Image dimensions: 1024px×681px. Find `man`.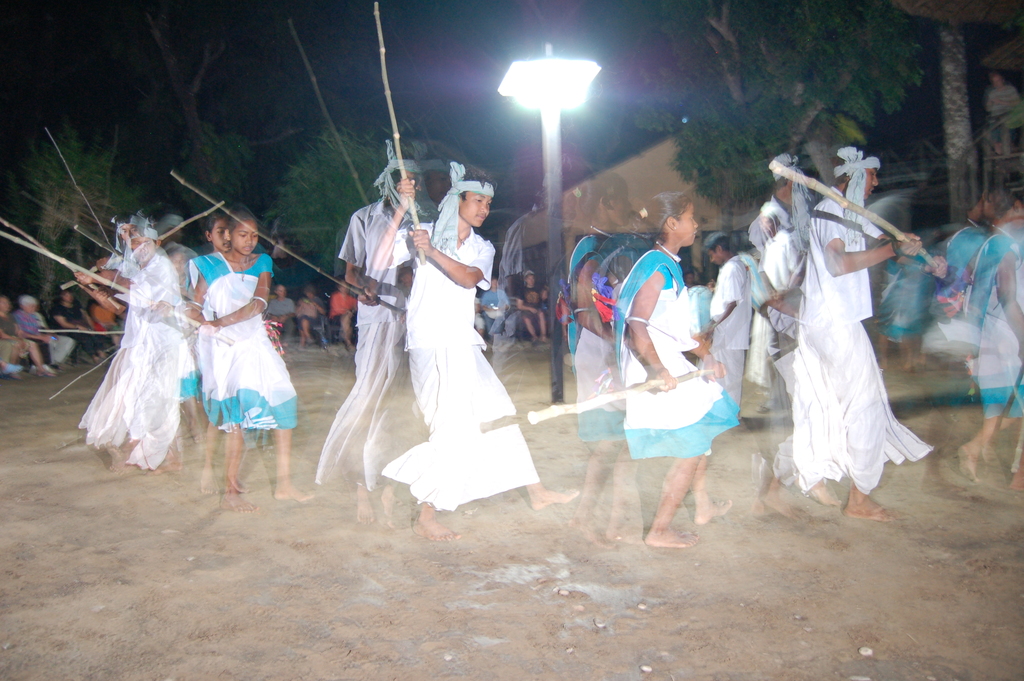
bbox(310, 141, 439, 525).
